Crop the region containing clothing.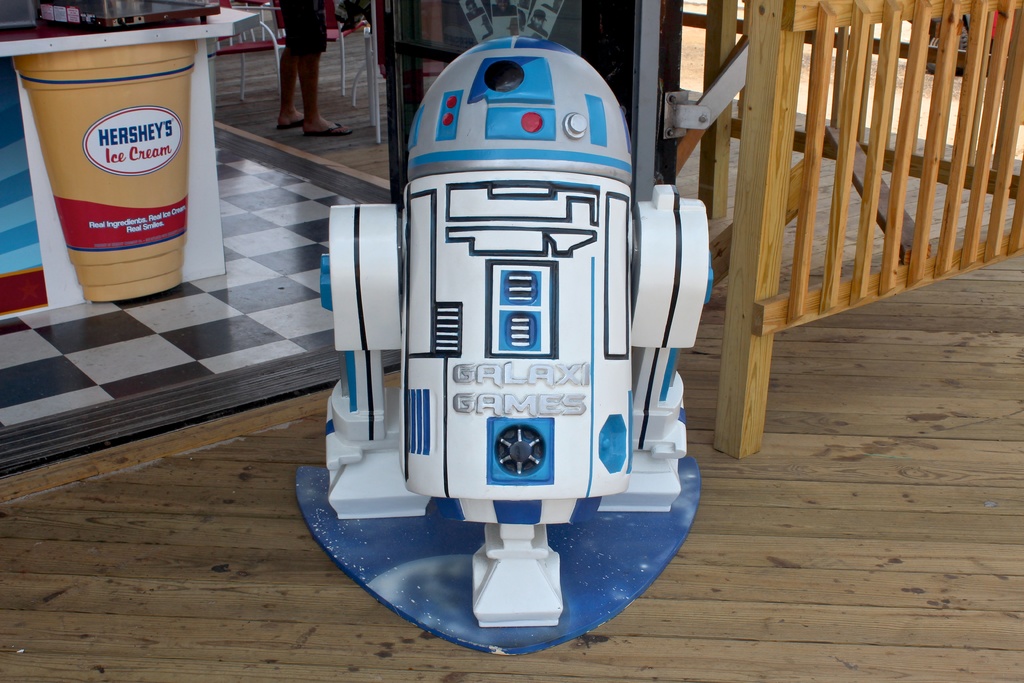
Crop region: locate(268, 0, 336, 57).
